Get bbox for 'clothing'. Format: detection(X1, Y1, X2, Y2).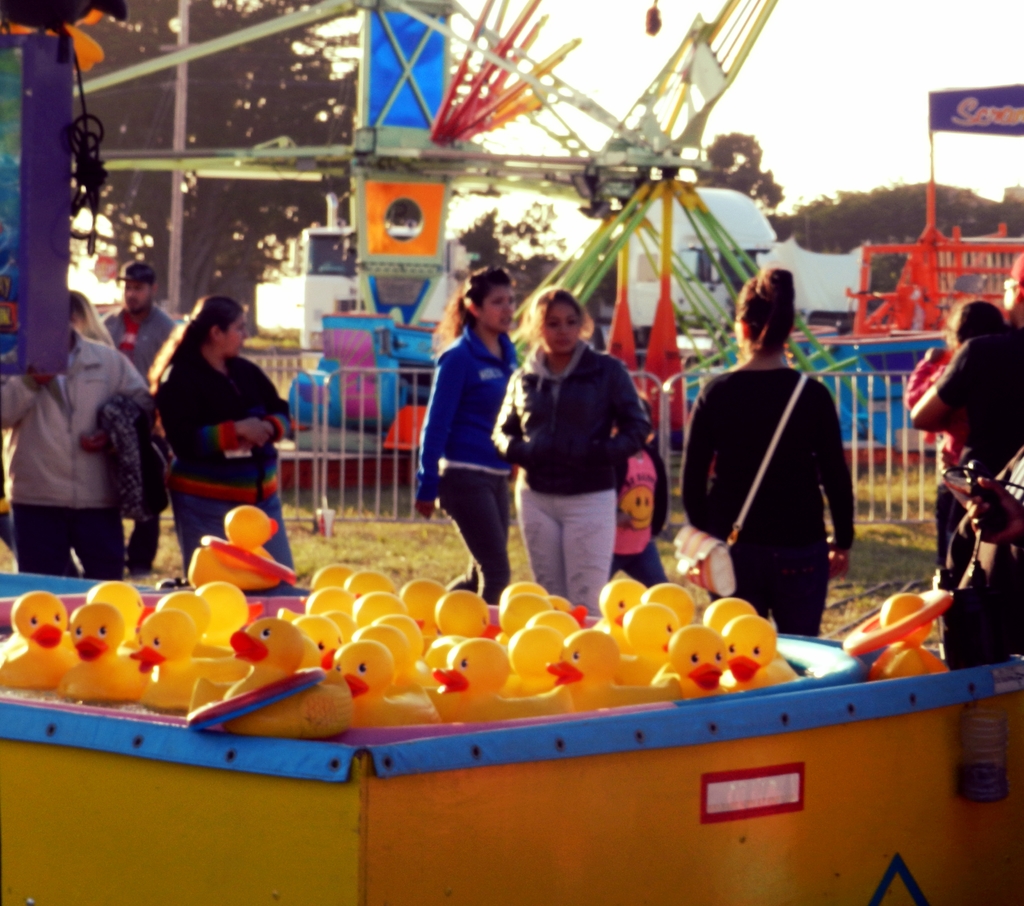
detection(103, 299, 187, 574).
